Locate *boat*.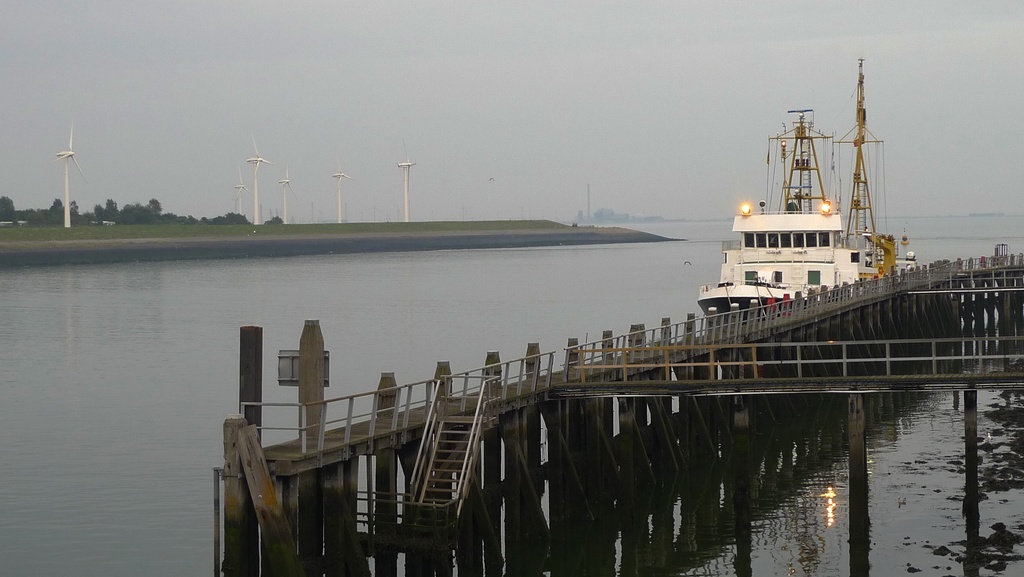
Bounding box: select_region(698, 79, 937, 329).
